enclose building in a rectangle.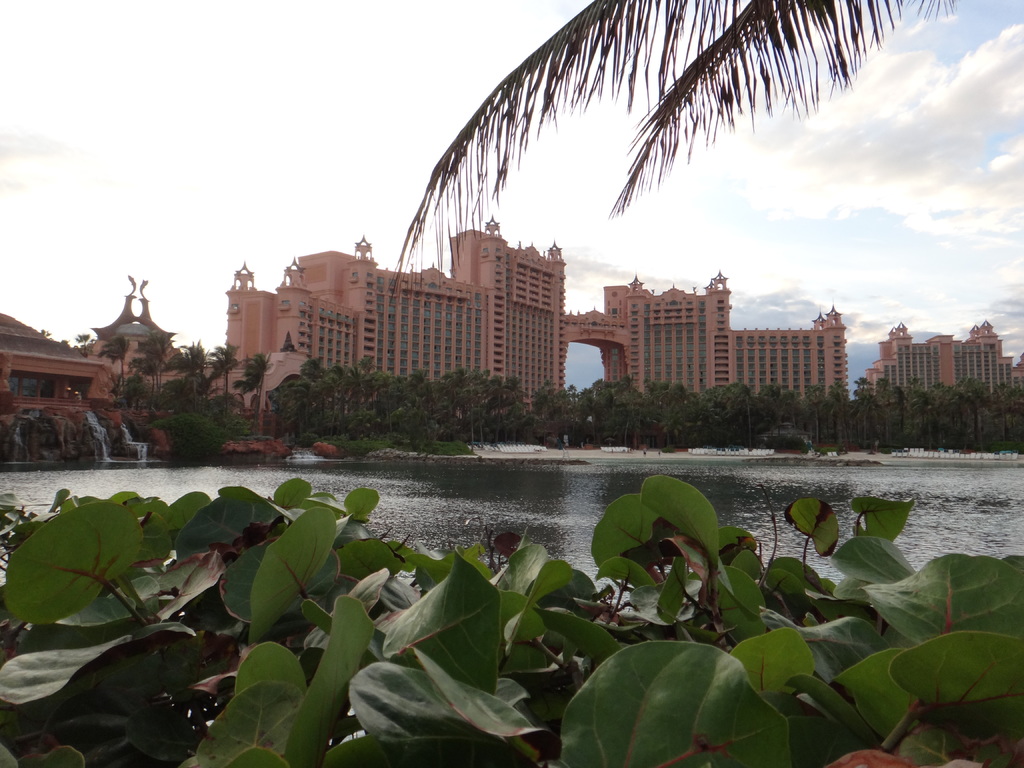
<bbox>870, 318, 1023, 396</bbox>.
